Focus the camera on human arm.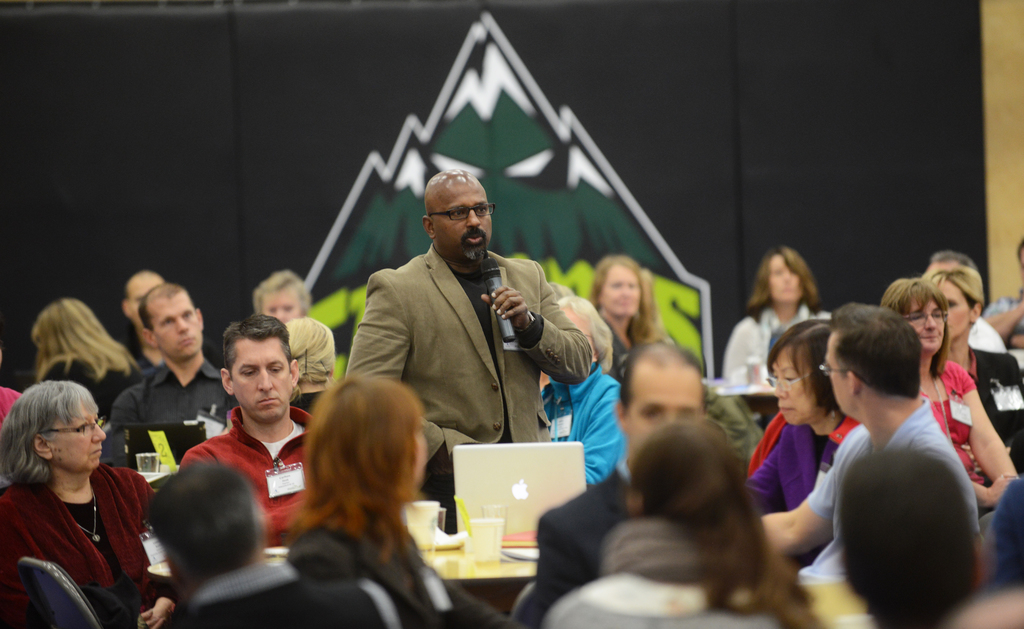
Focus region: x1=566, y1=379, x2=623, y2=481.
